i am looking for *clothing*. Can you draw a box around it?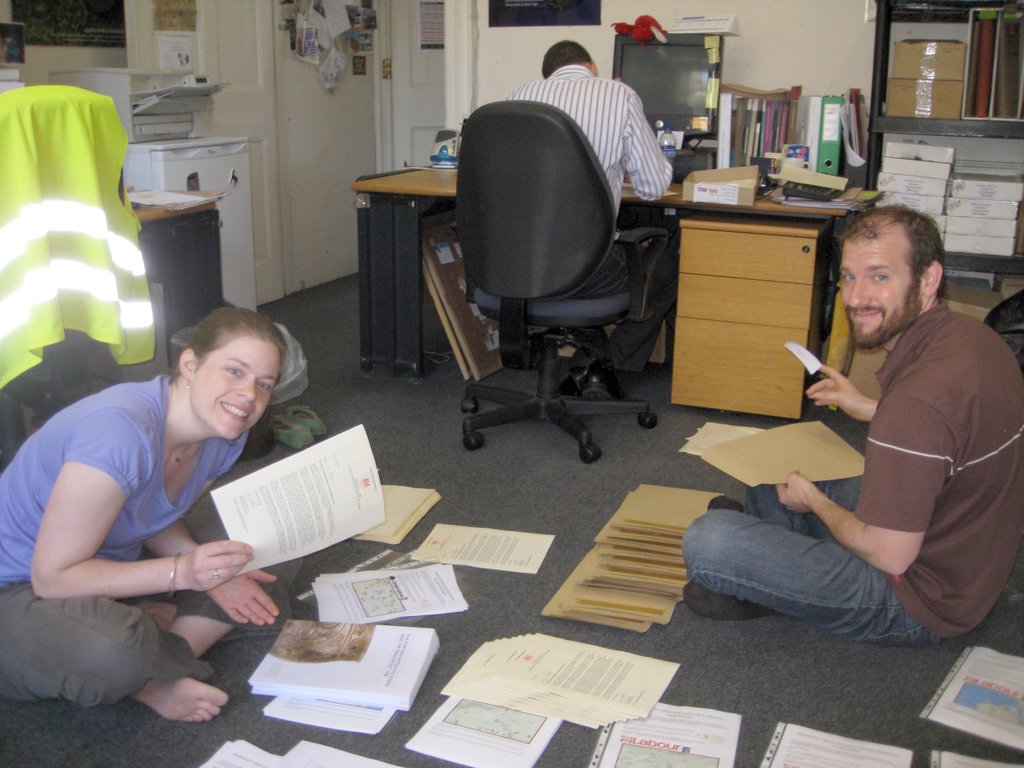
Sure, the bounding box is 0/369/293/708.
